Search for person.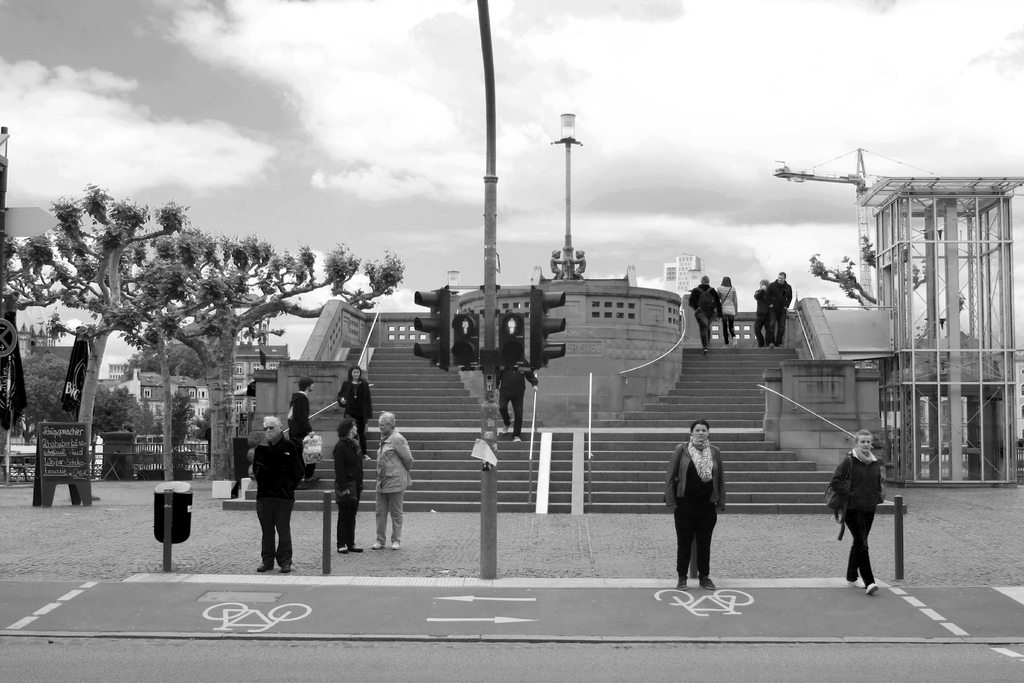
Found at locate(757, 277, 773, 345).
